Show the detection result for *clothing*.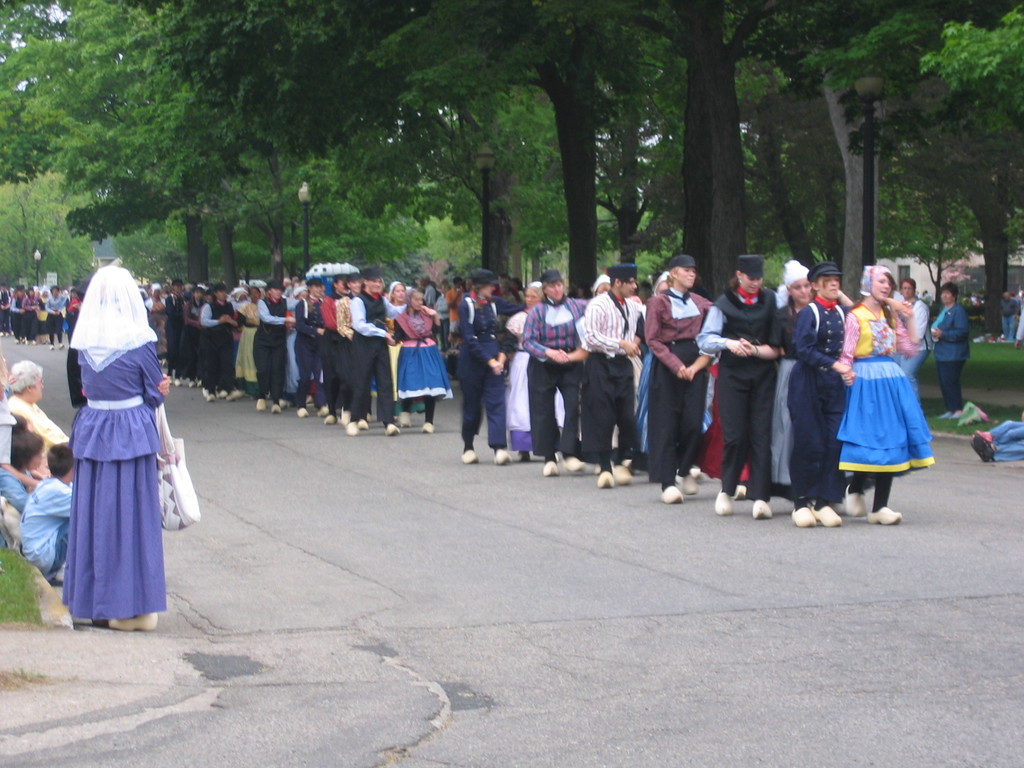
447/288/460/332.
